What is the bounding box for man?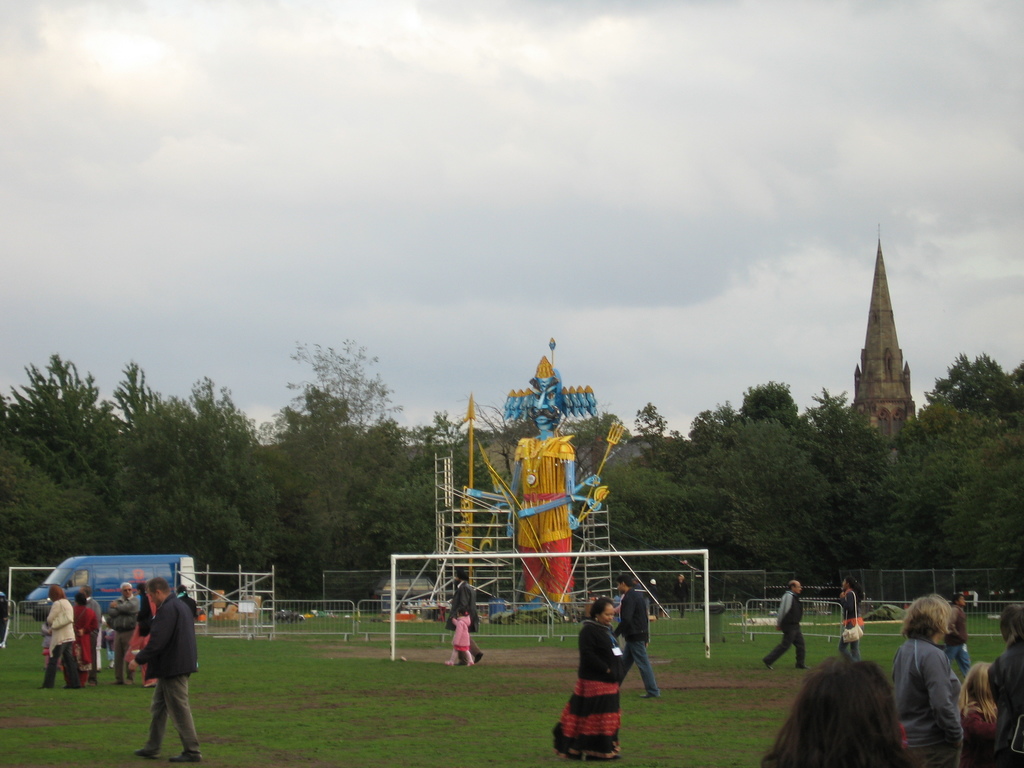
bbox=[106, 581, 137, 685].
